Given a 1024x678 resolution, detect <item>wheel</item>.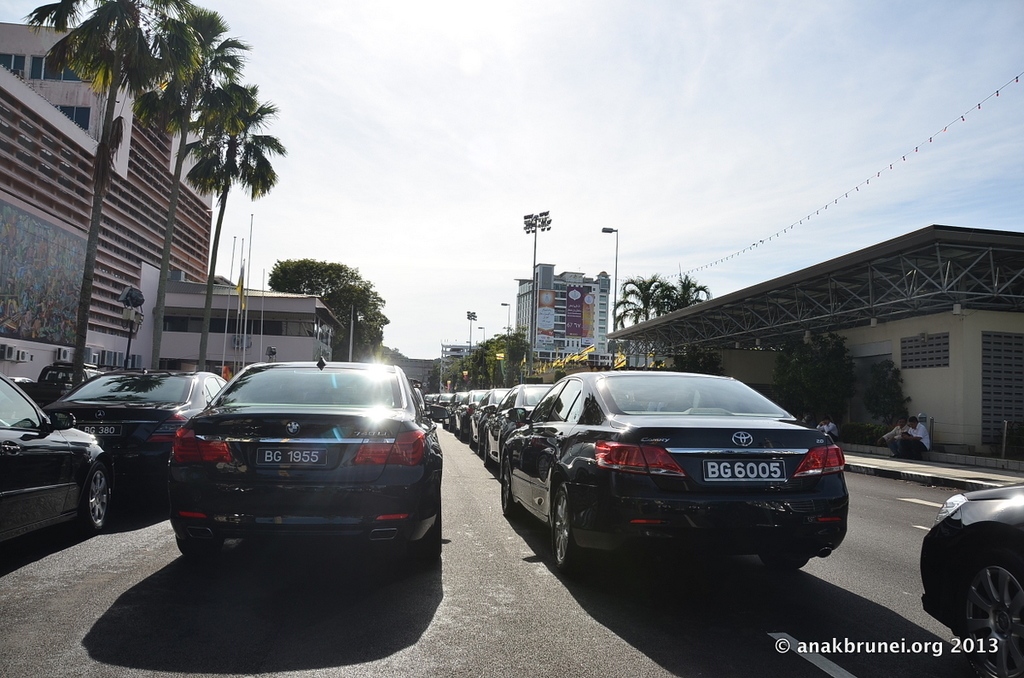
460/432/467/442.
